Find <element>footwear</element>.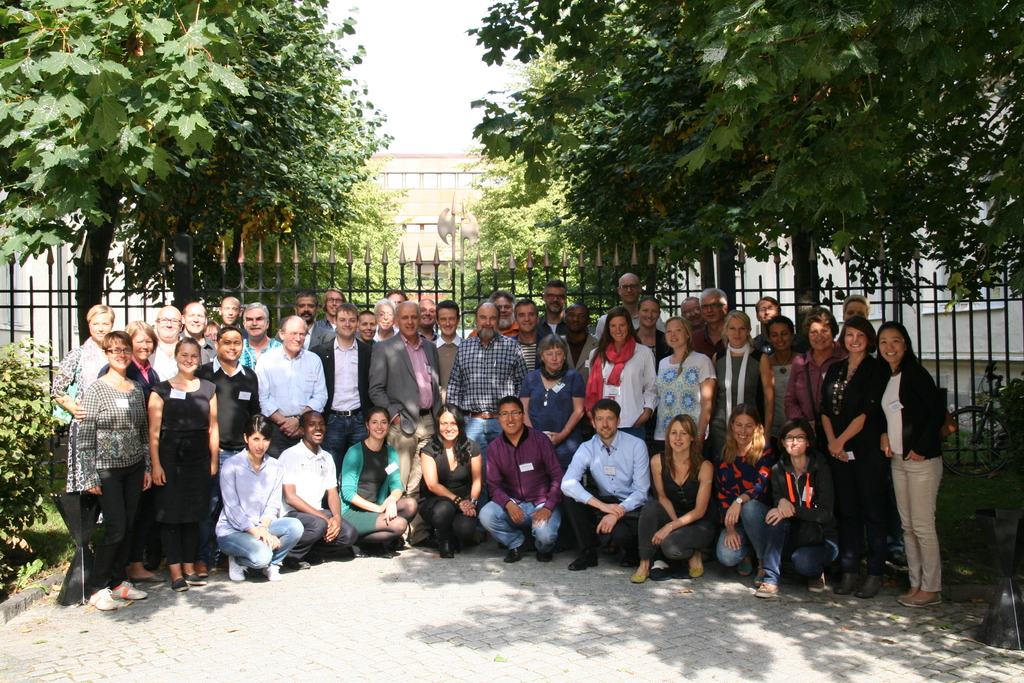
[856, 577, 881, 598].
